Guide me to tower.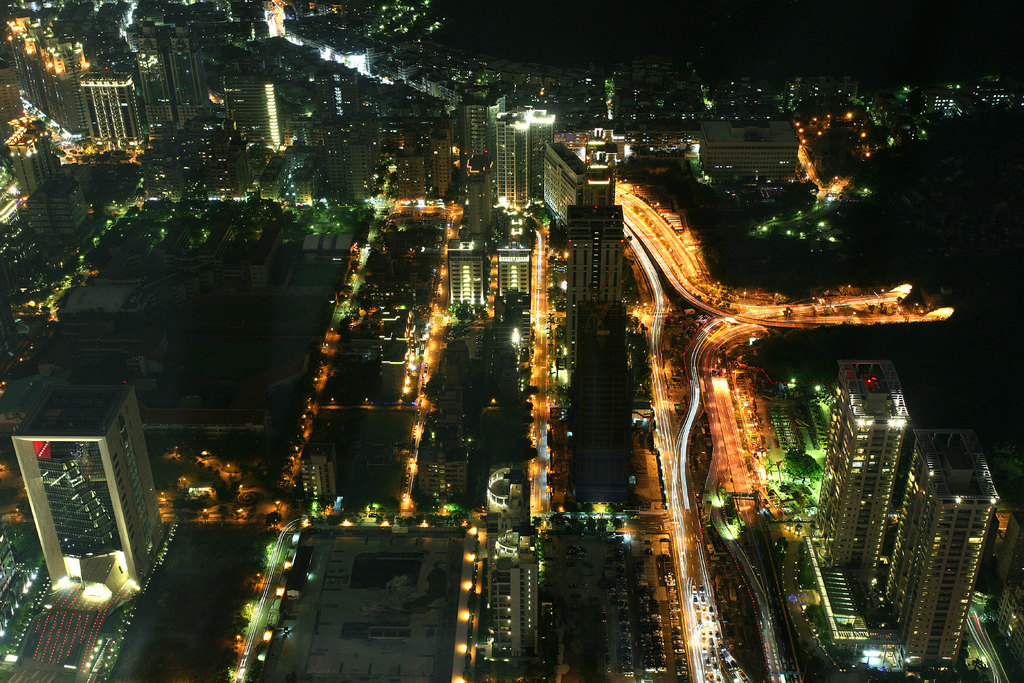
Guidance: {"left": 448, "top": 236, "right": 483, "bottom": 311}.
